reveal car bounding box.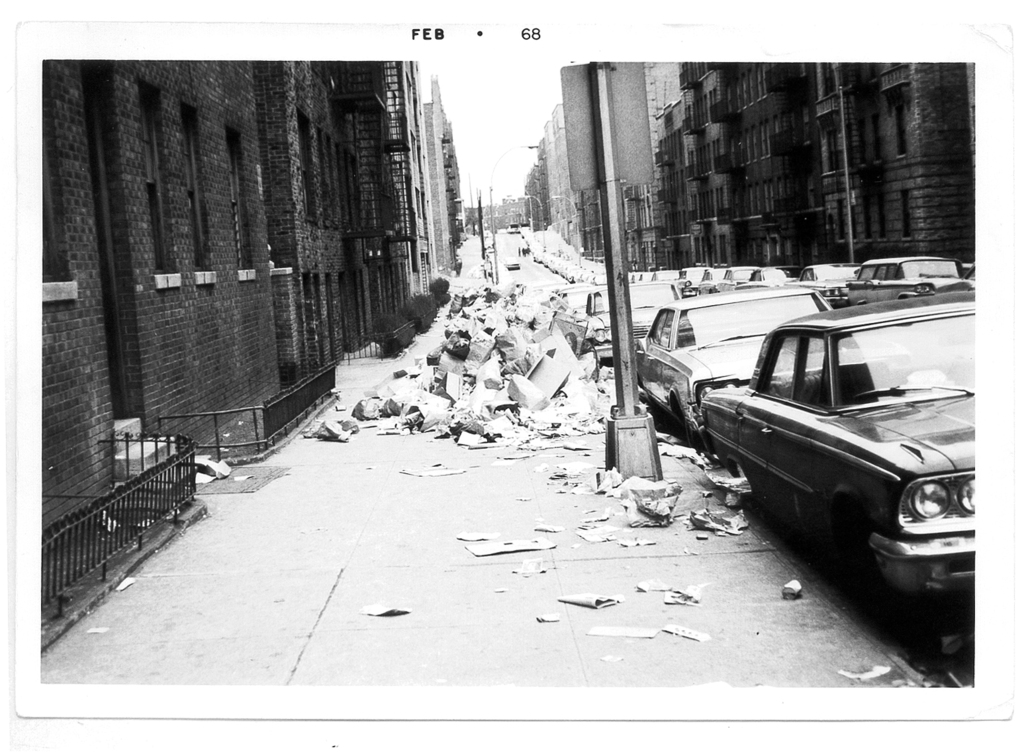
Revealed: l=701, t=308, r=988, b=643.
